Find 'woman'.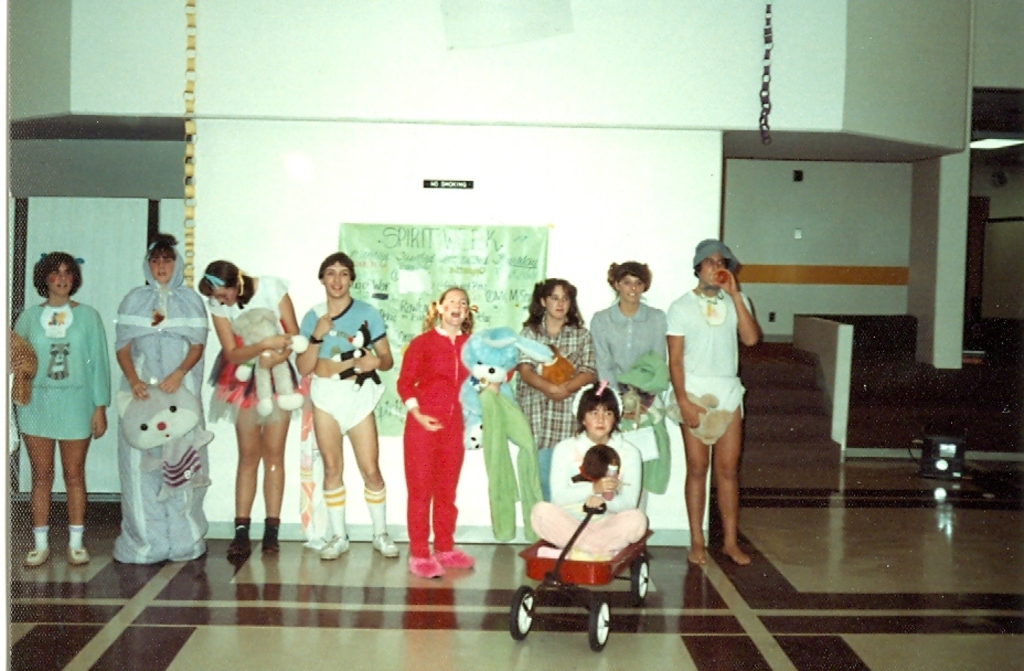
x1=3, y1=254, x2=108, y2=567.
